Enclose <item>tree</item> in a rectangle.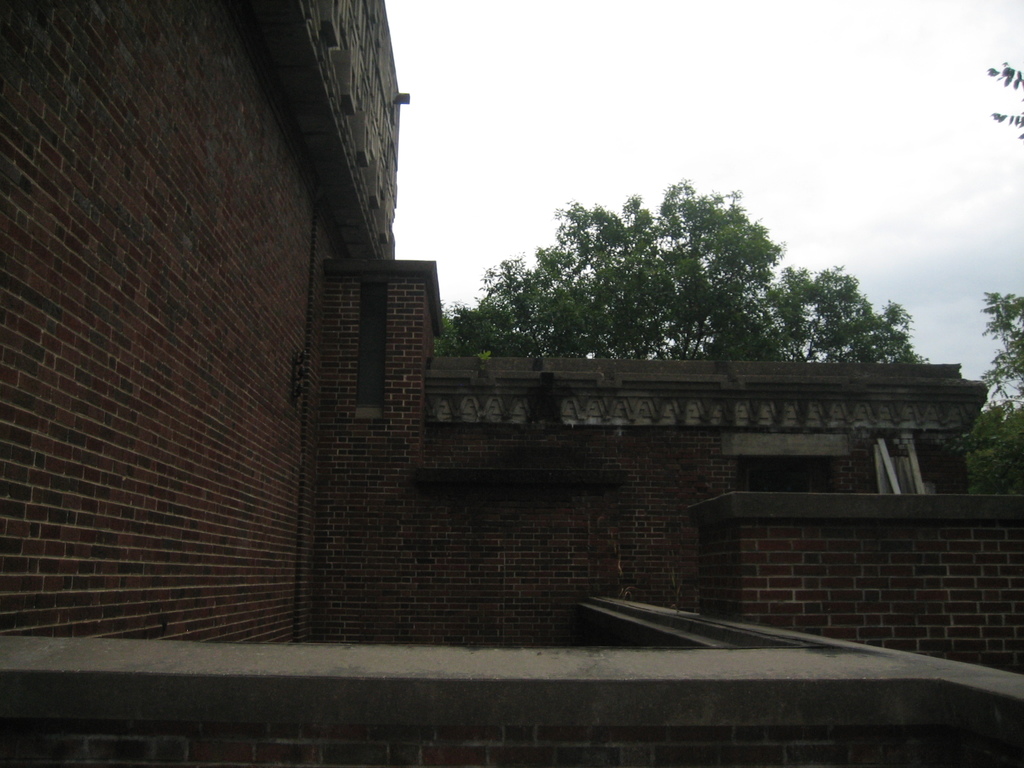
(957, 275, 1023, 493).
